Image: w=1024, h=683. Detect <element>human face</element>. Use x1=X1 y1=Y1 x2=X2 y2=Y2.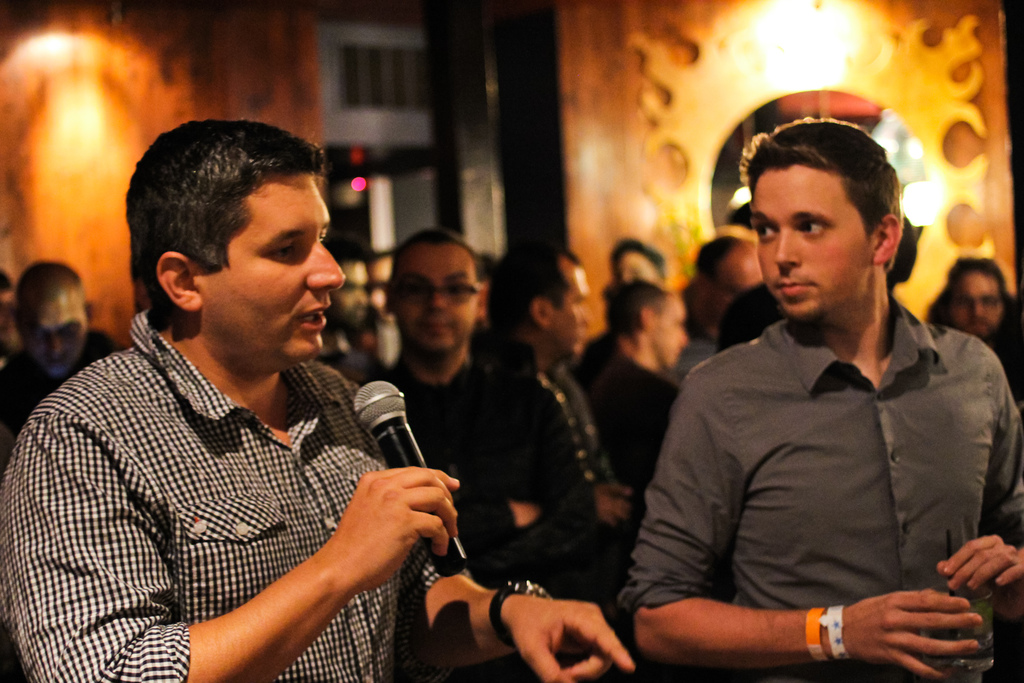
x1=396 y1=242 x2=473 y2=355.
